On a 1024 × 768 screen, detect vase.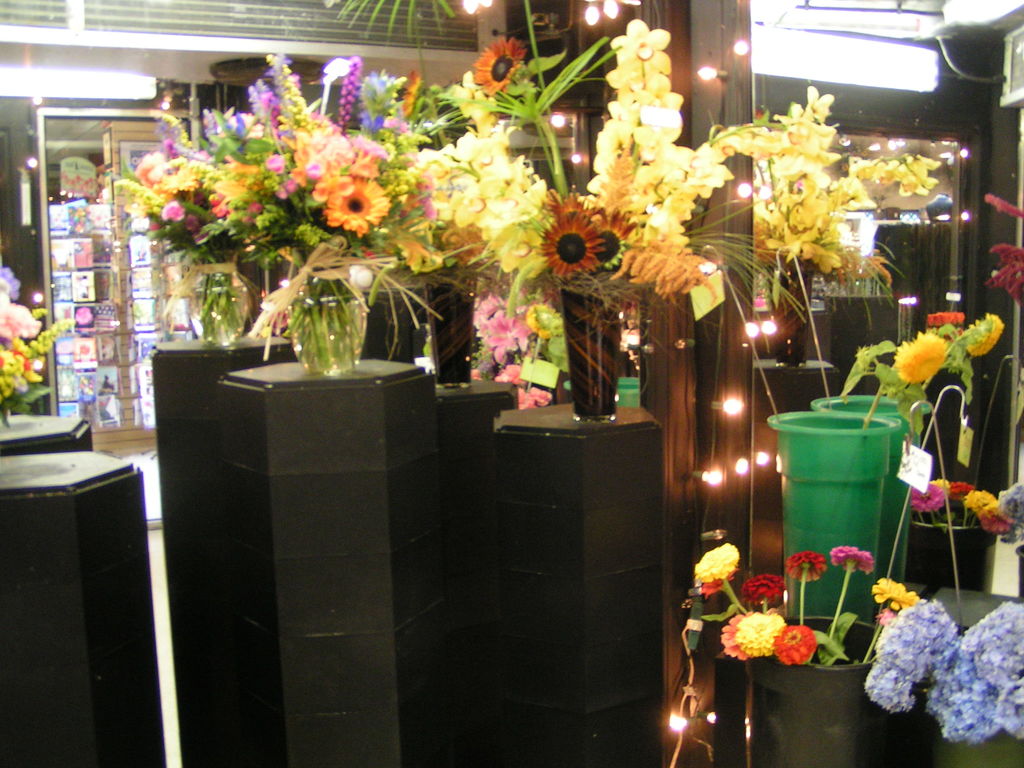
l=764, t=406, r=900, b=621.
